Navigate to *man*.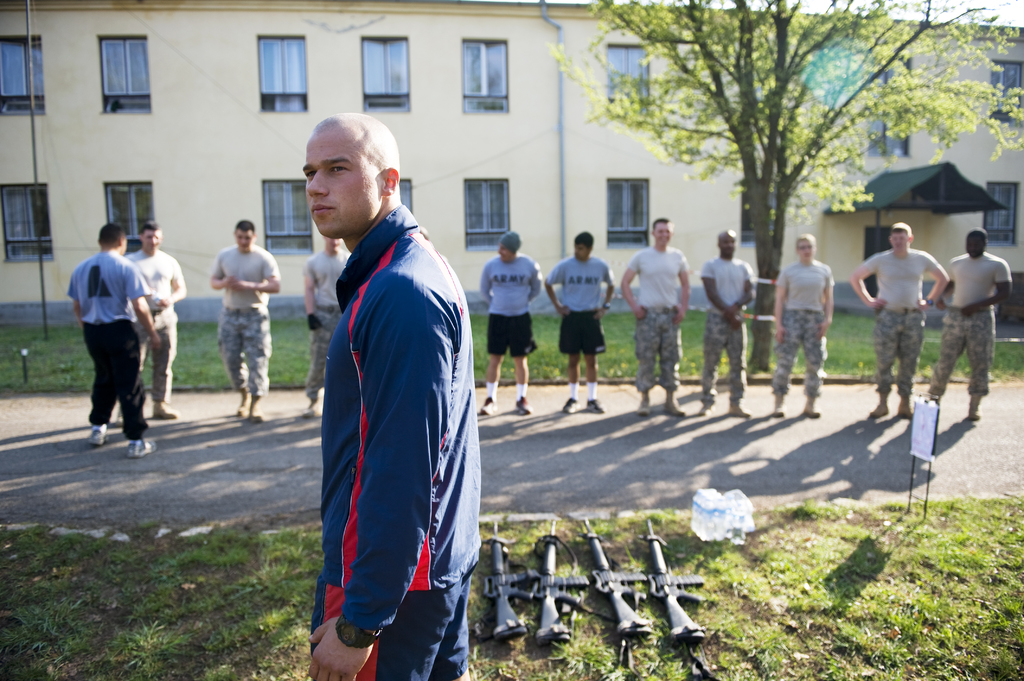
Navigation target: l=850, t=226, r=950, b=428.
